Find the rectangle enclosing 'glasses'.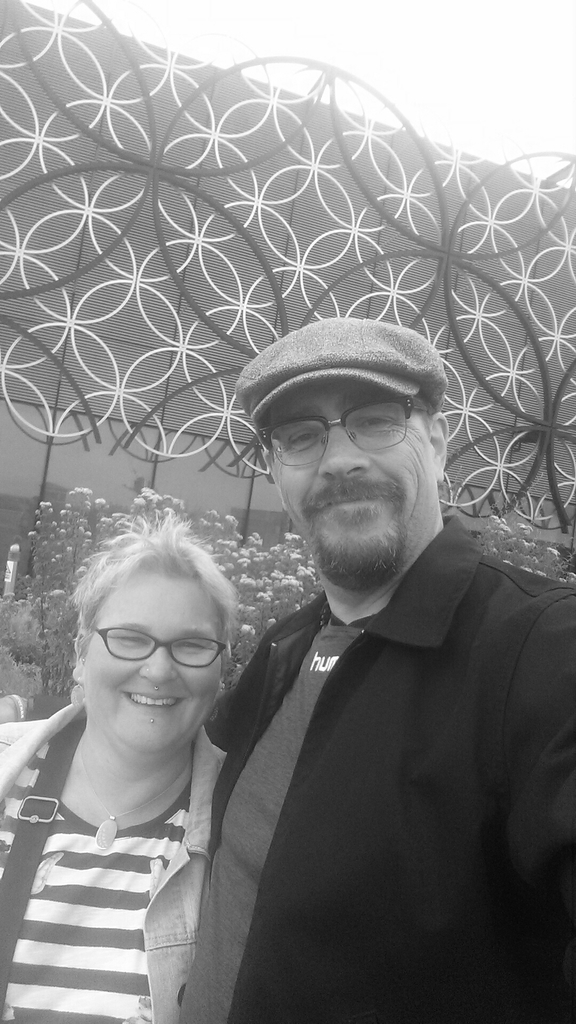
x1=259, y1=392, x2=438, y2=462.
